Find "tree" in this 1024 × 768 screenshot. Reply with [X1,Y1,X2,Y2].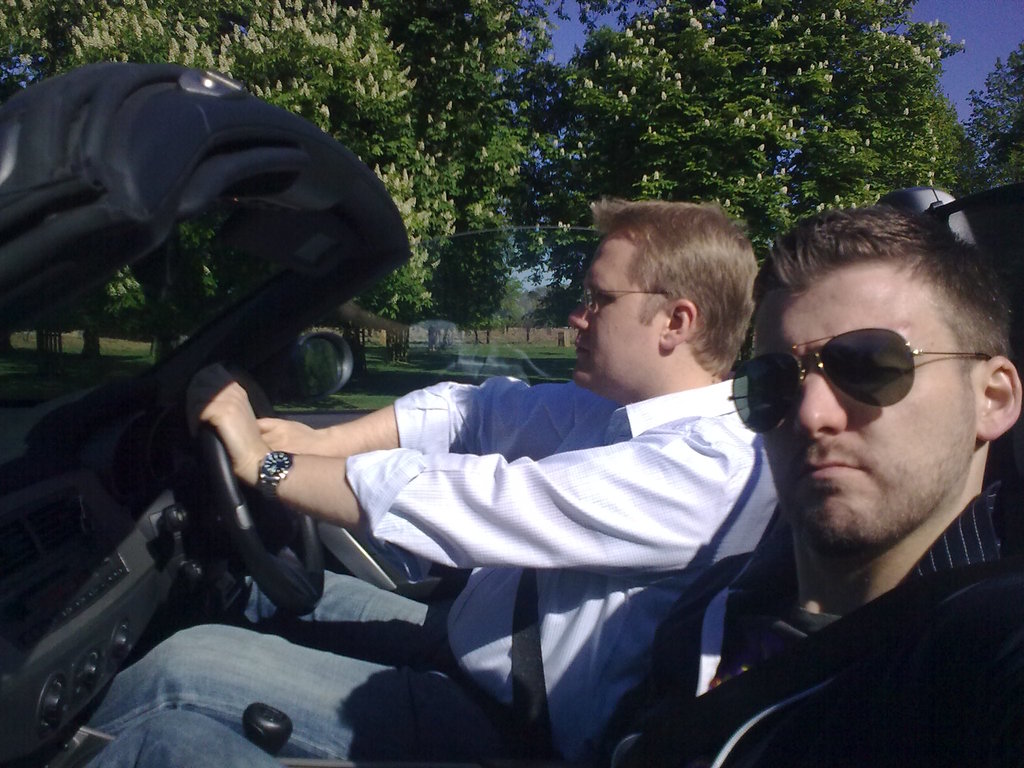
[536,1,992,269].
